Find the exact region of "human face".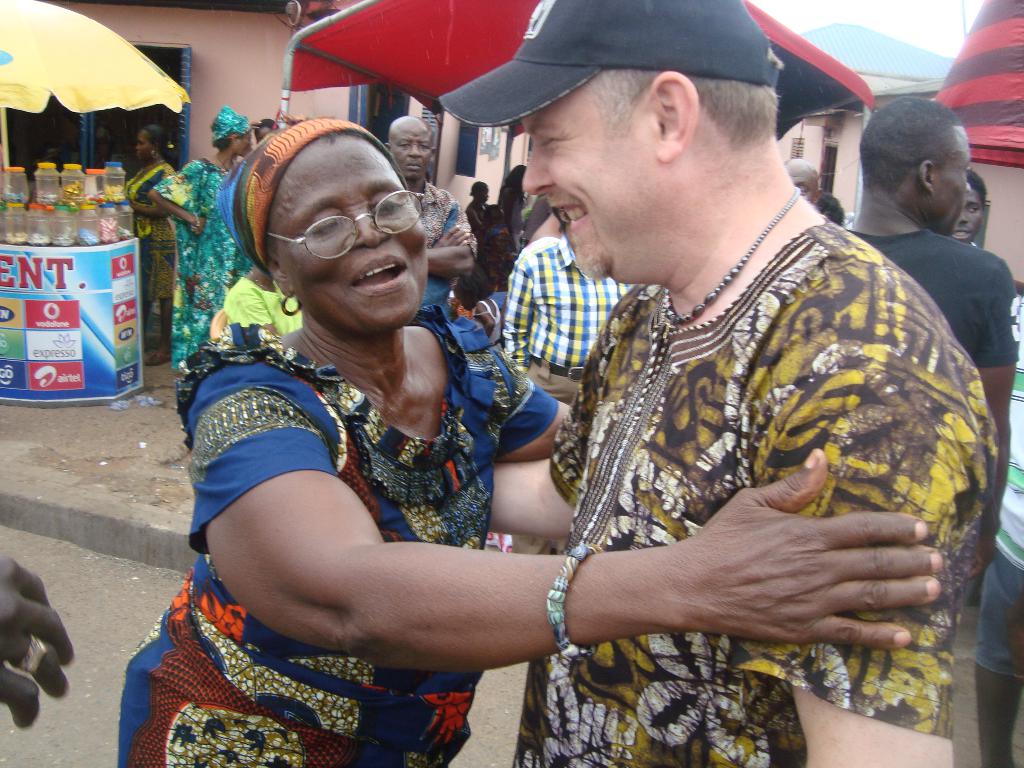
Exact region: Rect(520, 83, 661, 279).
